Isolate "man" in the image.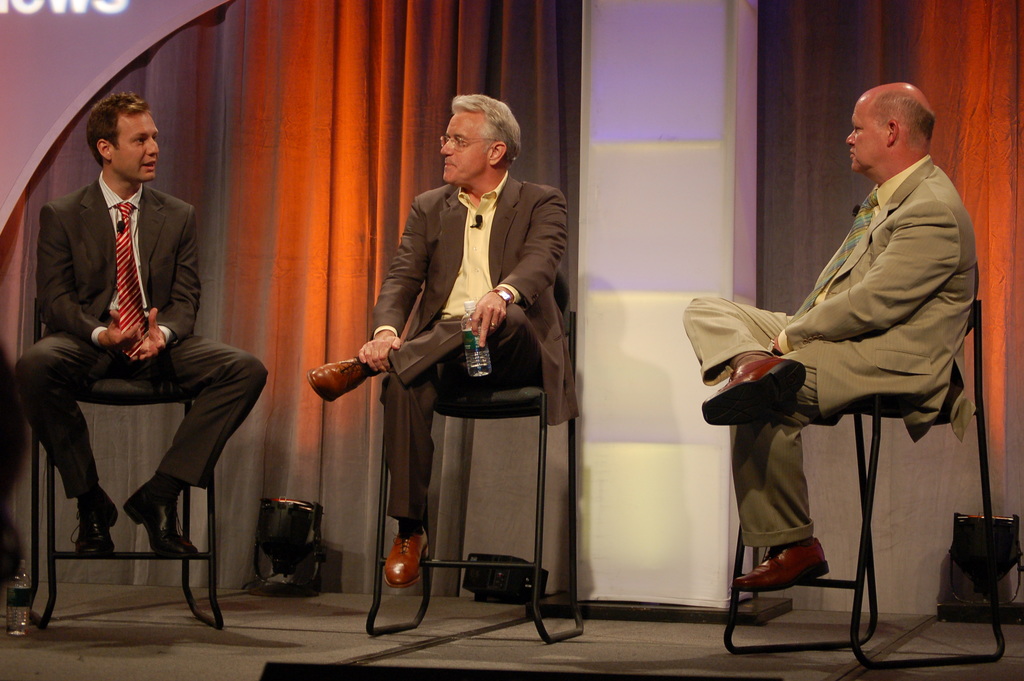
Isolated region: 682:80:977:593.
